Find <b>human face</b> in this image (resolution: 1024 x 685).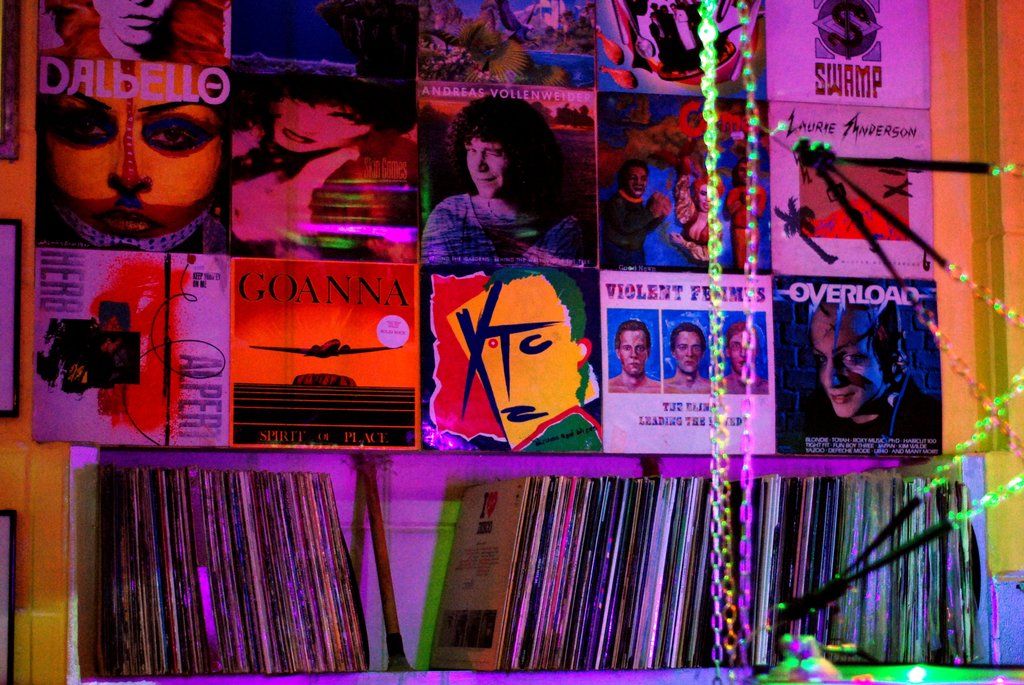
728/335/745/368.
